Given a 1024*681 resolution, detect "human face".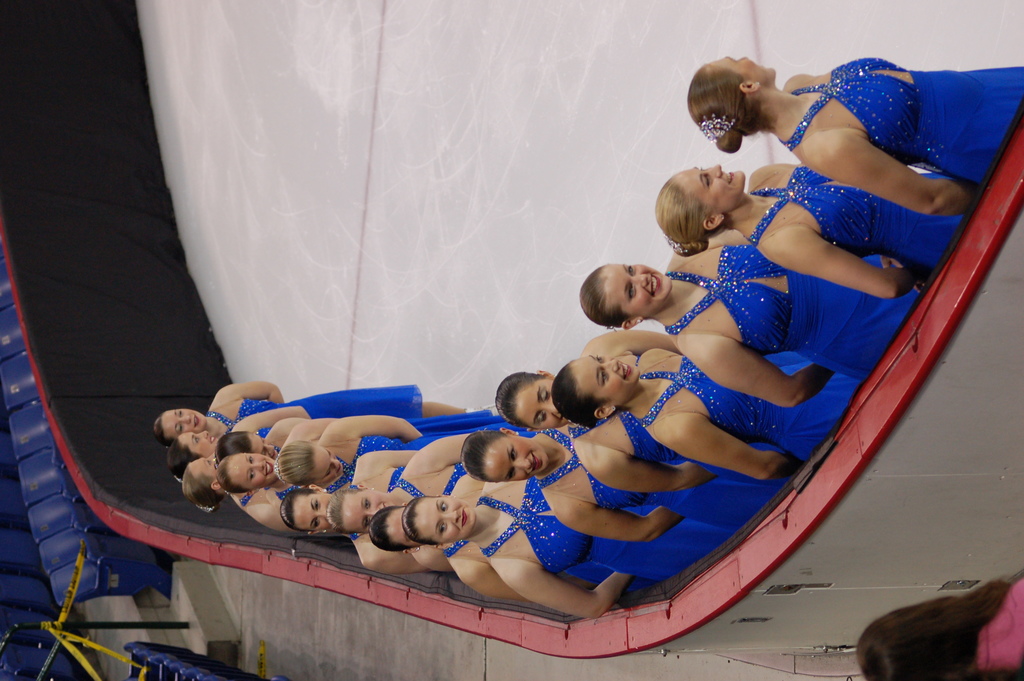
region(515, 380, 567, 427).
